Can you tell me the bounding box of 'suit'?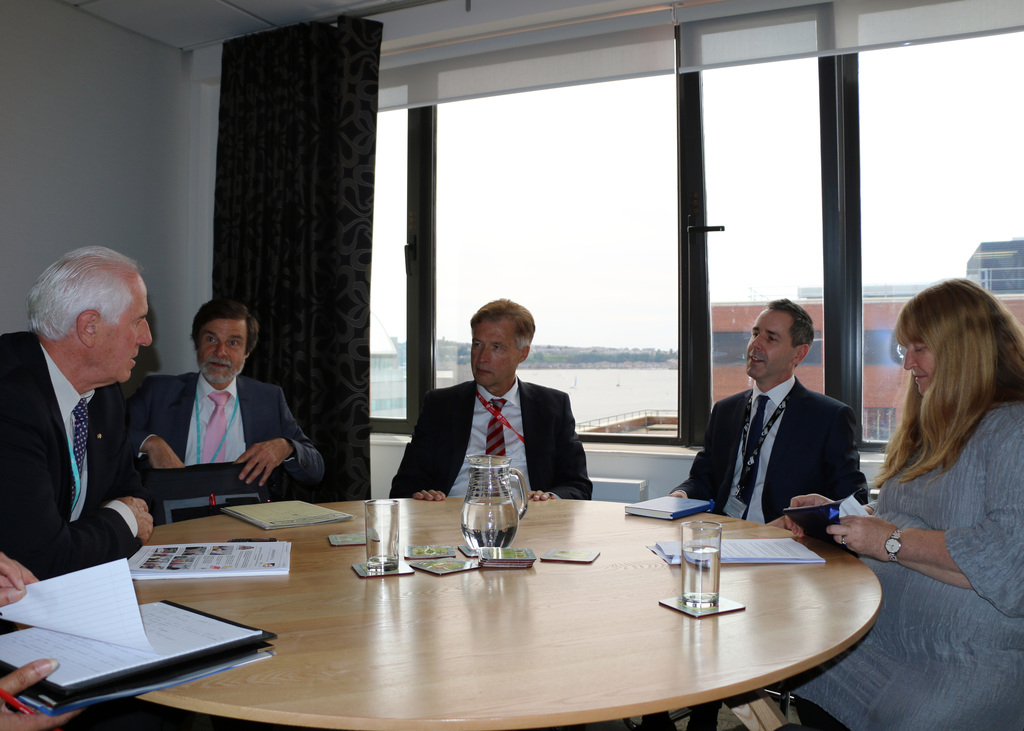
left=390, top=378, right=594, bottom=512.
